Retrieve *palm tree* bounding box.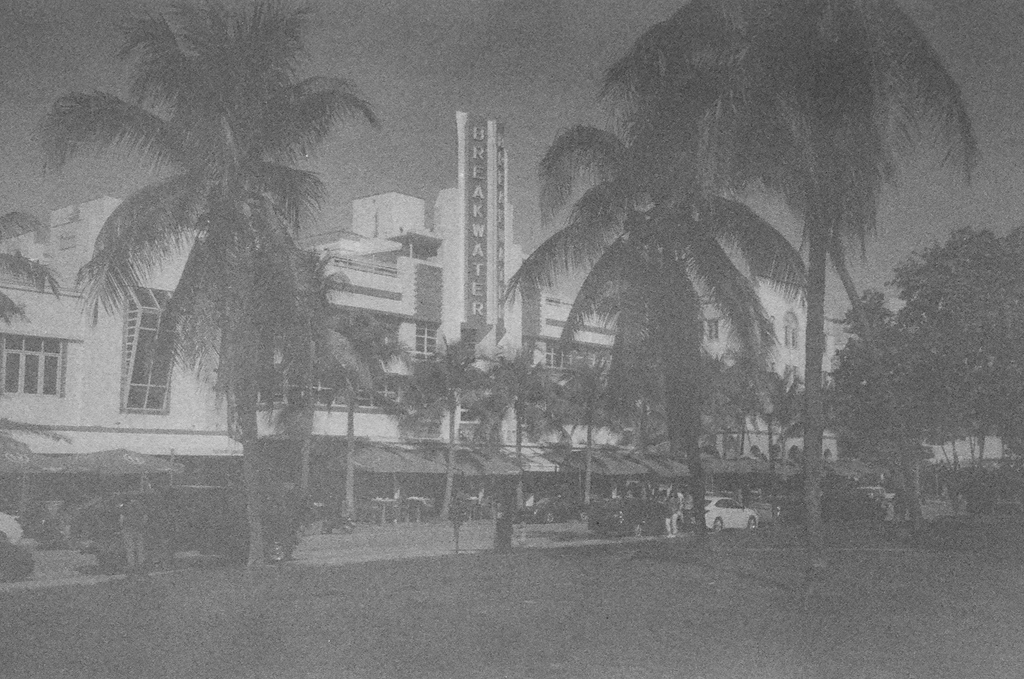
Bounding box: {"x1": 499, "y1": 326, "x2": 598, "y2": 538}.
